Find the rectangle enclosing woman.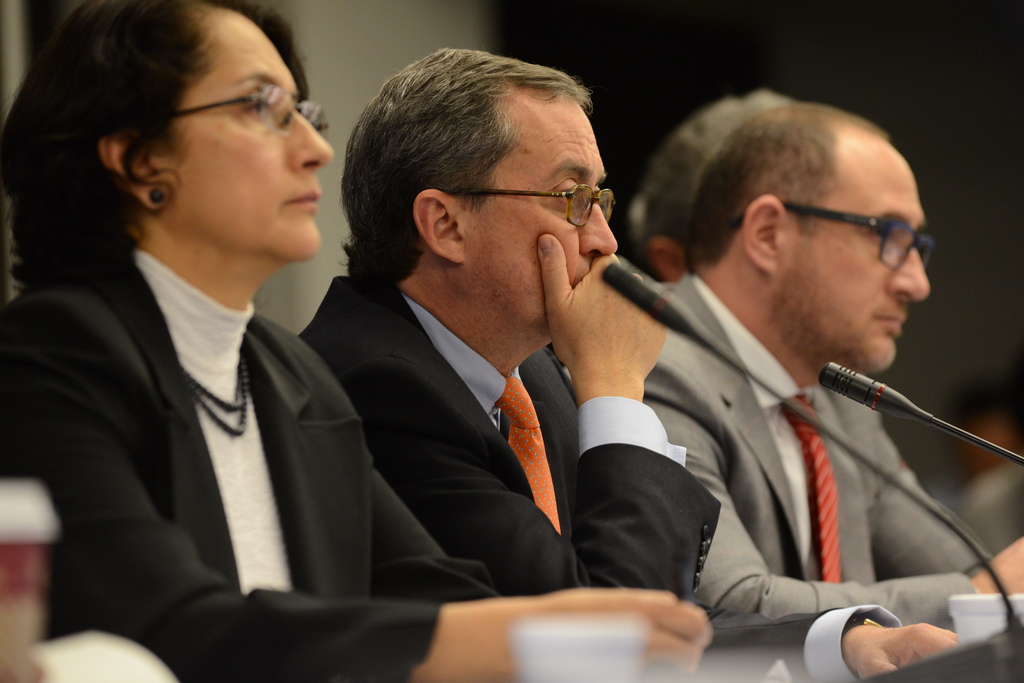
rect(0, 0, 707, 682).
